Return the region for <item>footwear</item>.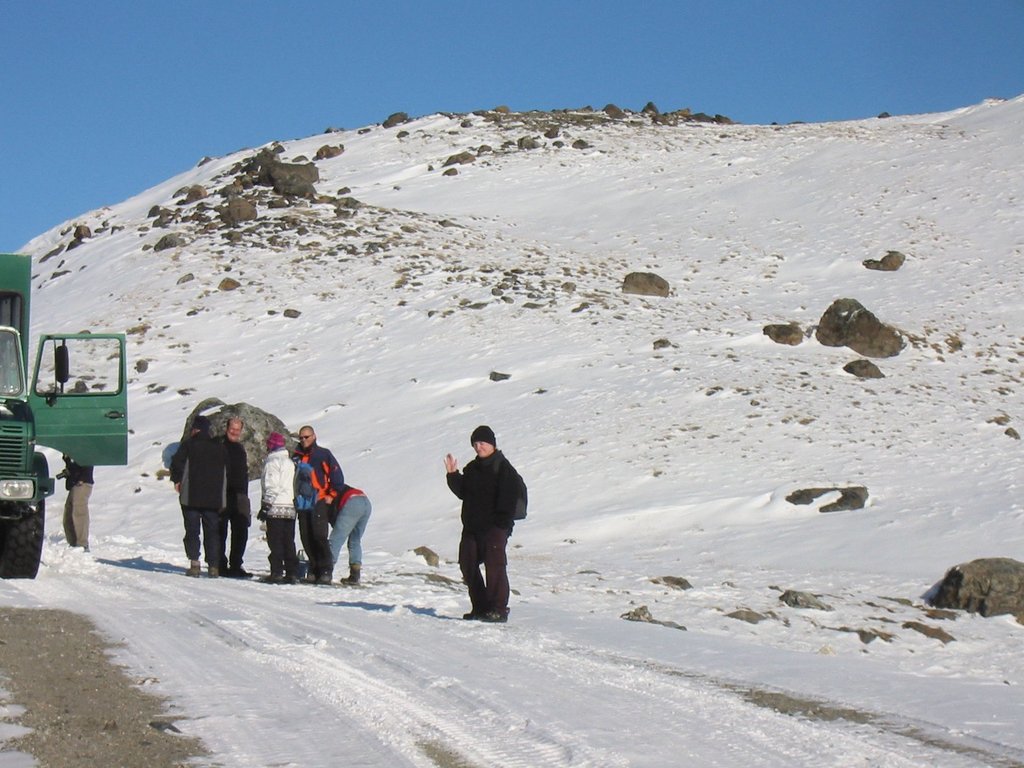
{"left": 340, "top": 569, "right": 358, "bottom": 589}.
